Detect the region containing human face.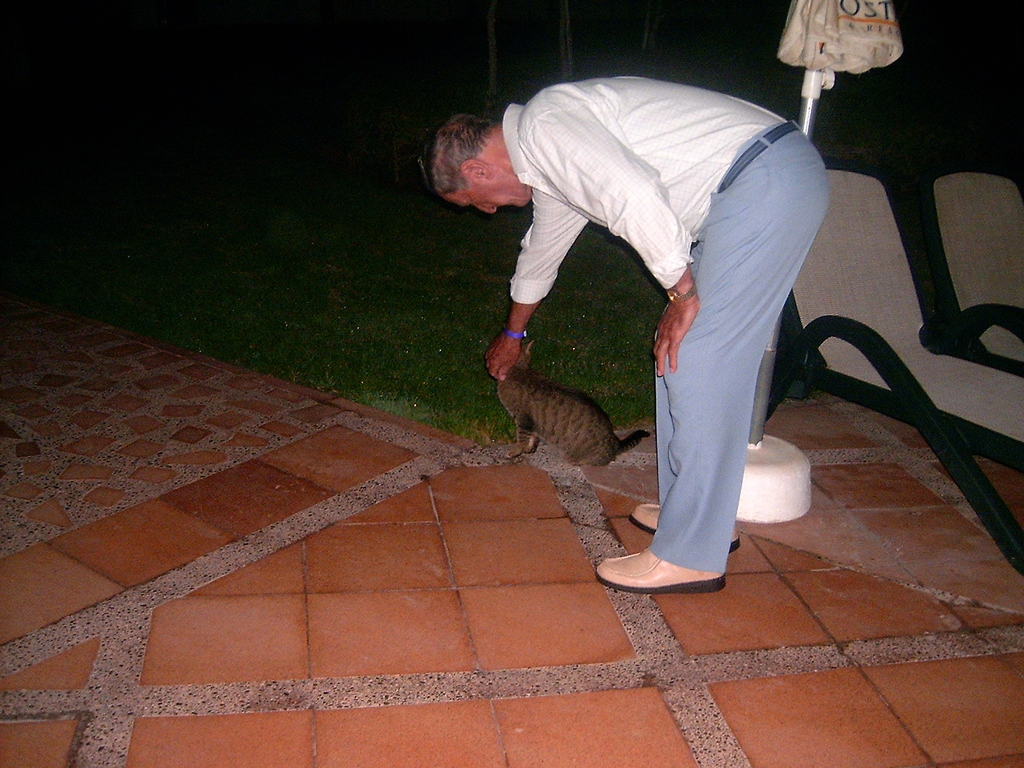
(444, 182, 532, 211).
